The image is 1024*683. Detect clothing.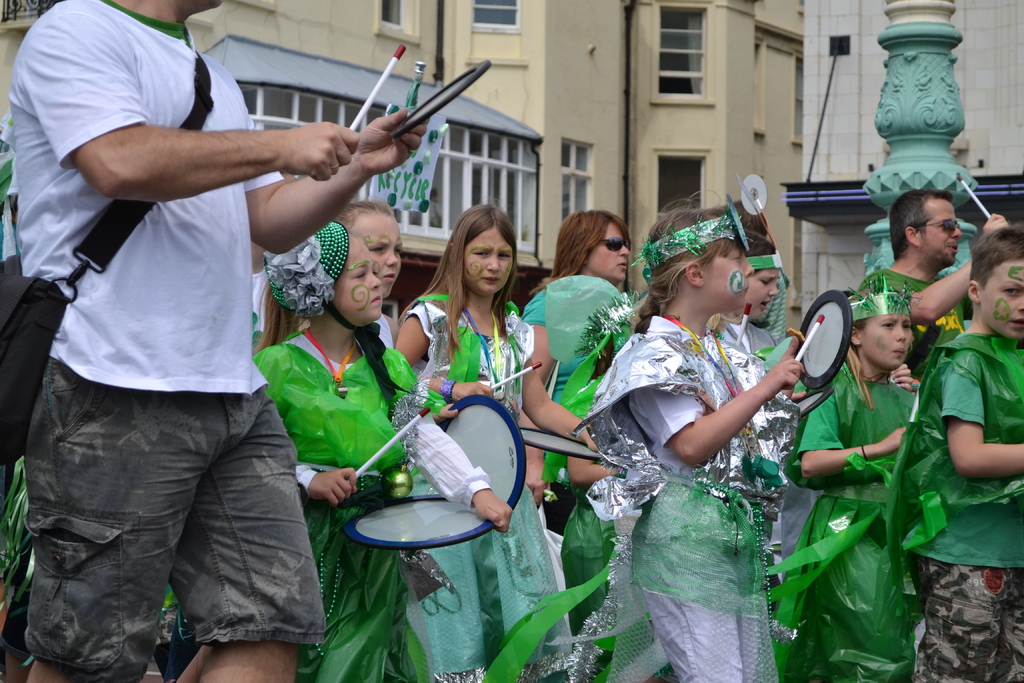
Detection: left=518, top=279, right=636, bottom=630.
